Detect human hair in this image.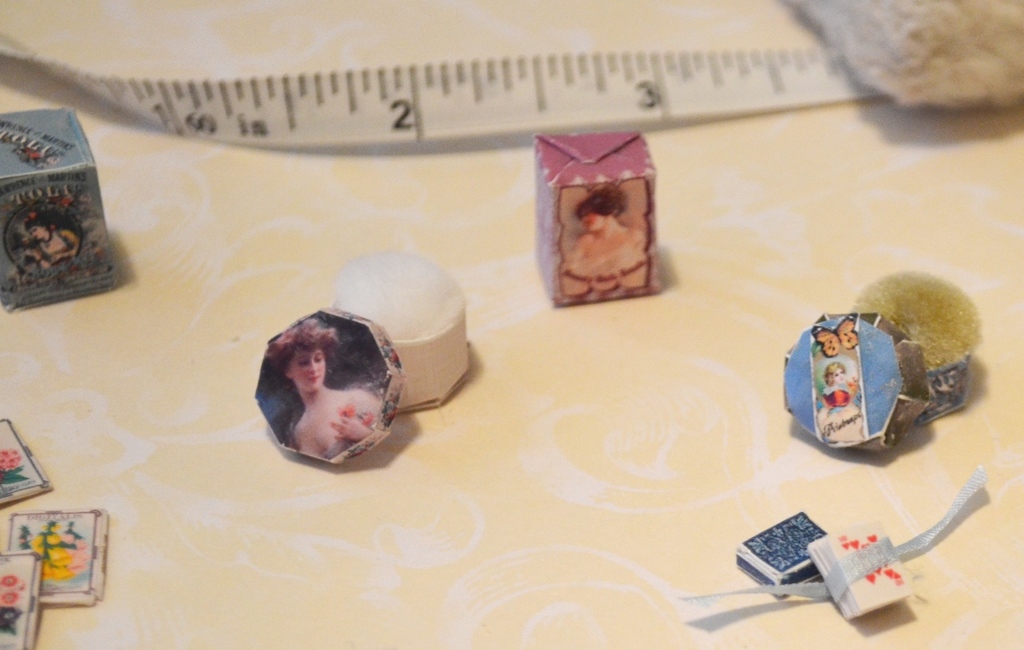
Detection: bbox=[260, 317, 342, 382].
